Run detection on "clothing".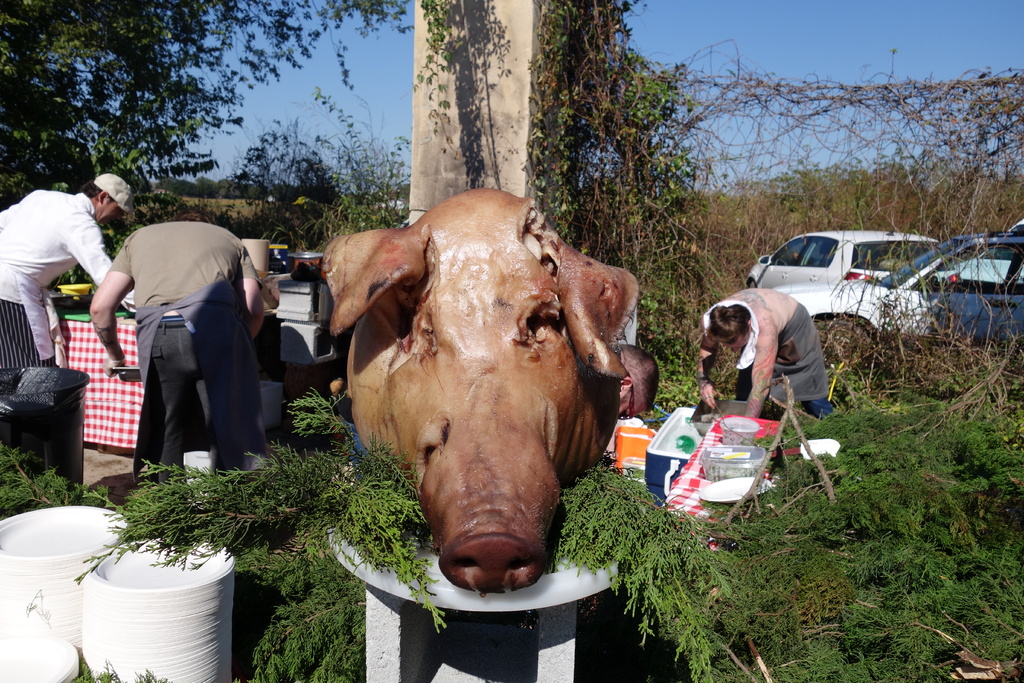
Result: box=[0, 189, 111, 364].
